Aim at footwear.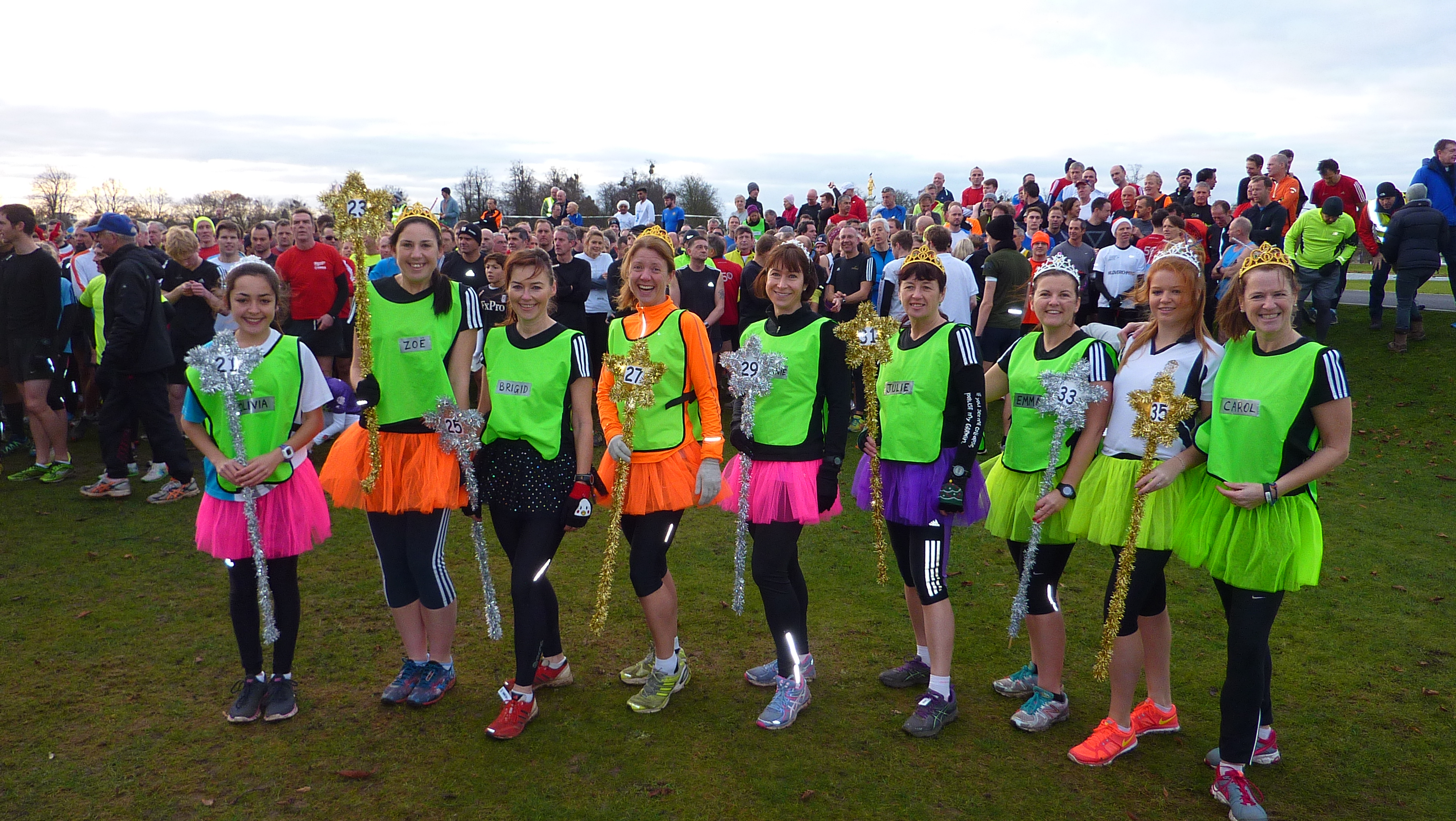
Aimed at region(91, 269, 106, 289).
